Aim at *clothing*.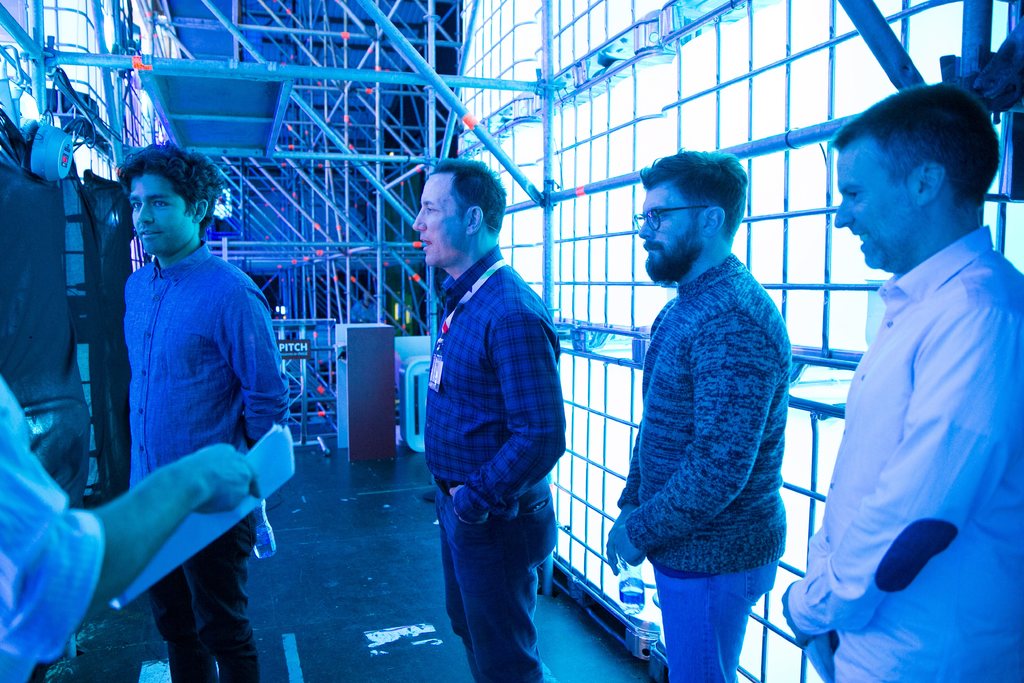
Aimed at BBox(777, 220, 1023, 673).
